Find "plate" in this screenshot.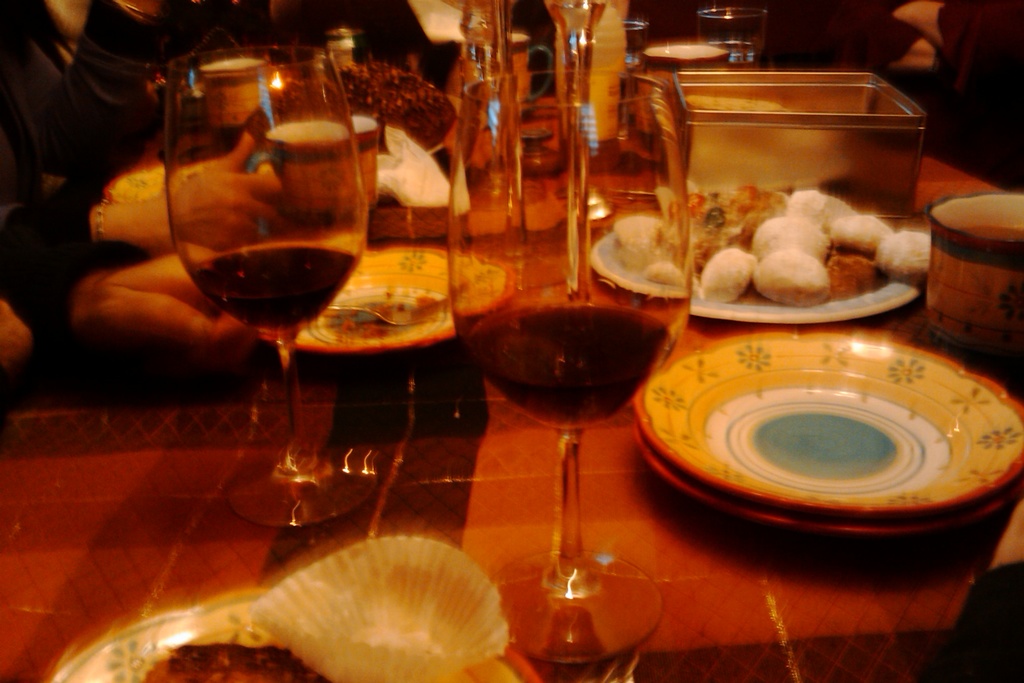
The bounding box for "plate" is [x1=919, y1=190, x2=1023, y2=252].
